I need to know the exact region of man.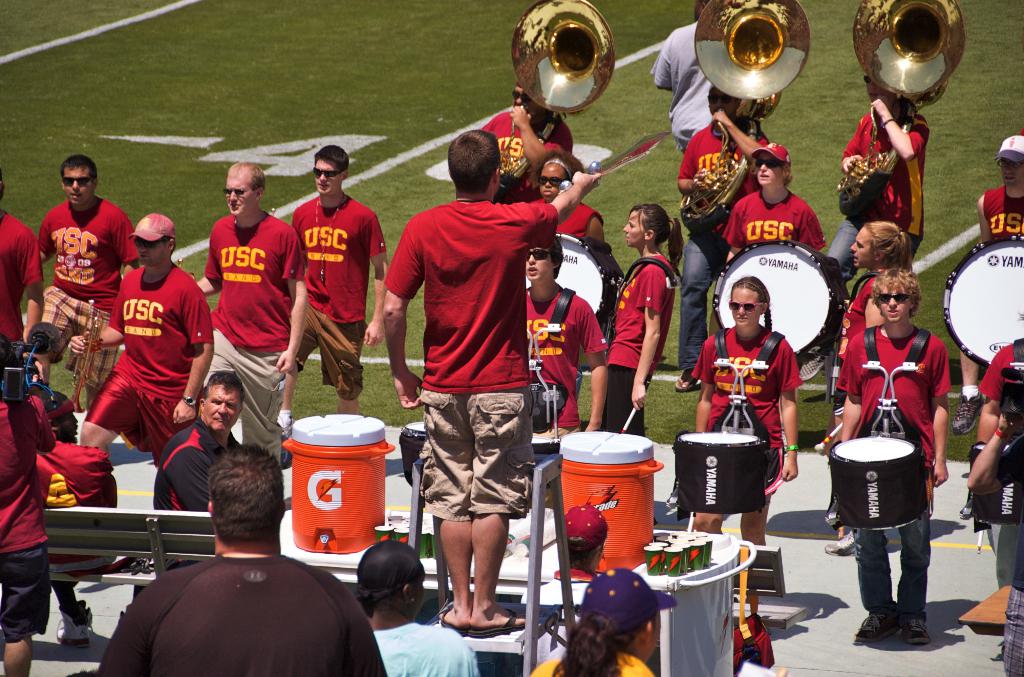
Region: x1=381 y1=128 x2=604 y2=631.
